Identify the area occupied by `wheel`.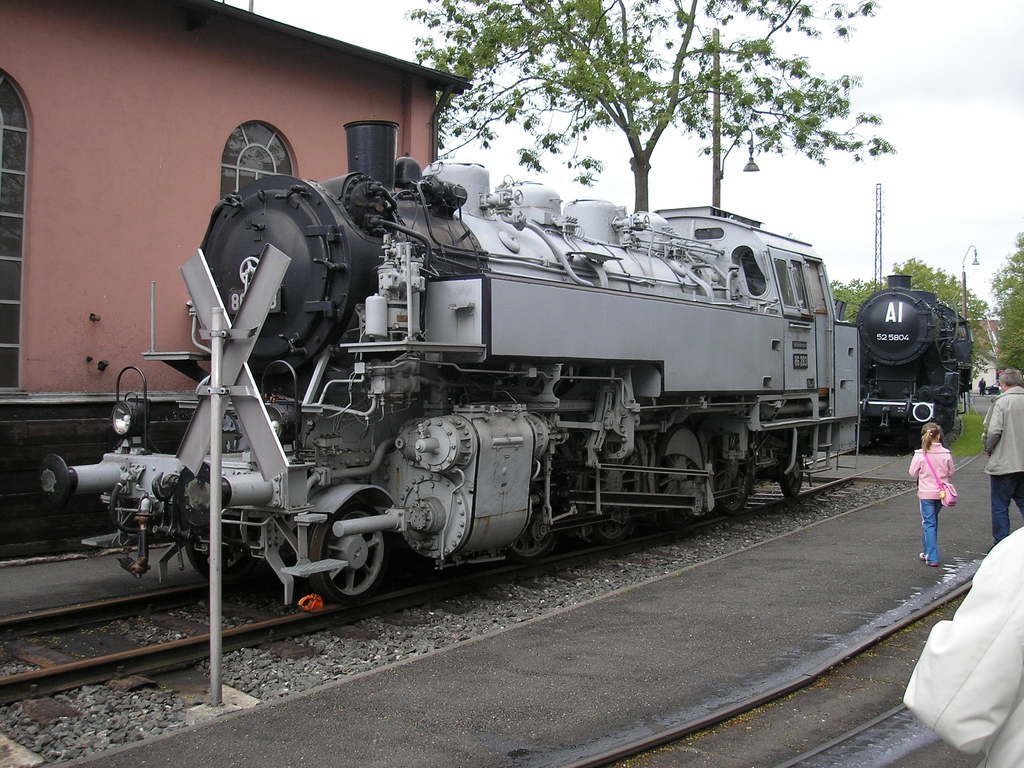
Area: {"x1": 713, "y1": 440, "x2": 753, "y2": 515}.
